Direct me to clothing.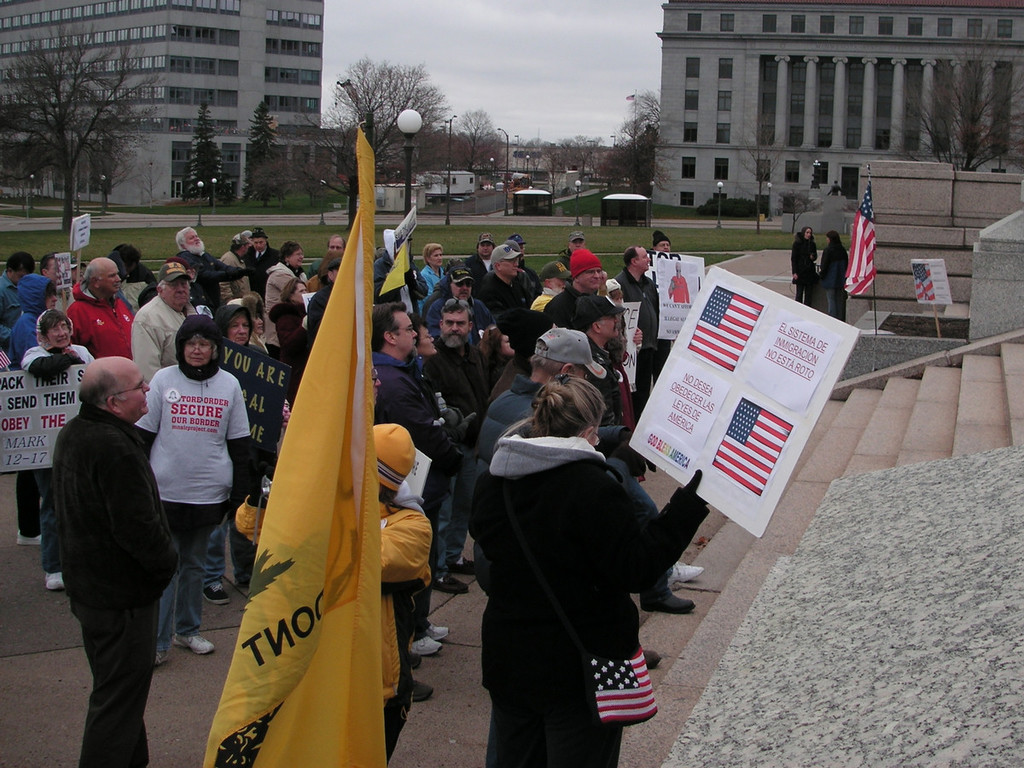
Direction: crop(474, 266, 536, 354).
